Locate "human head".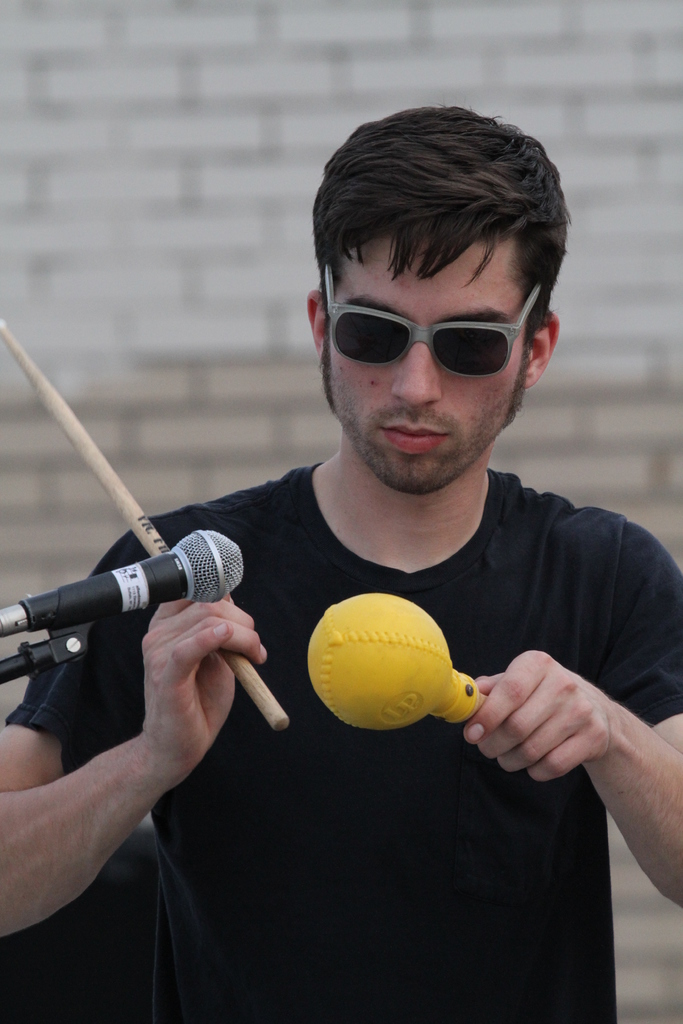
Bounding box: region(298, 104, 578, 485).
